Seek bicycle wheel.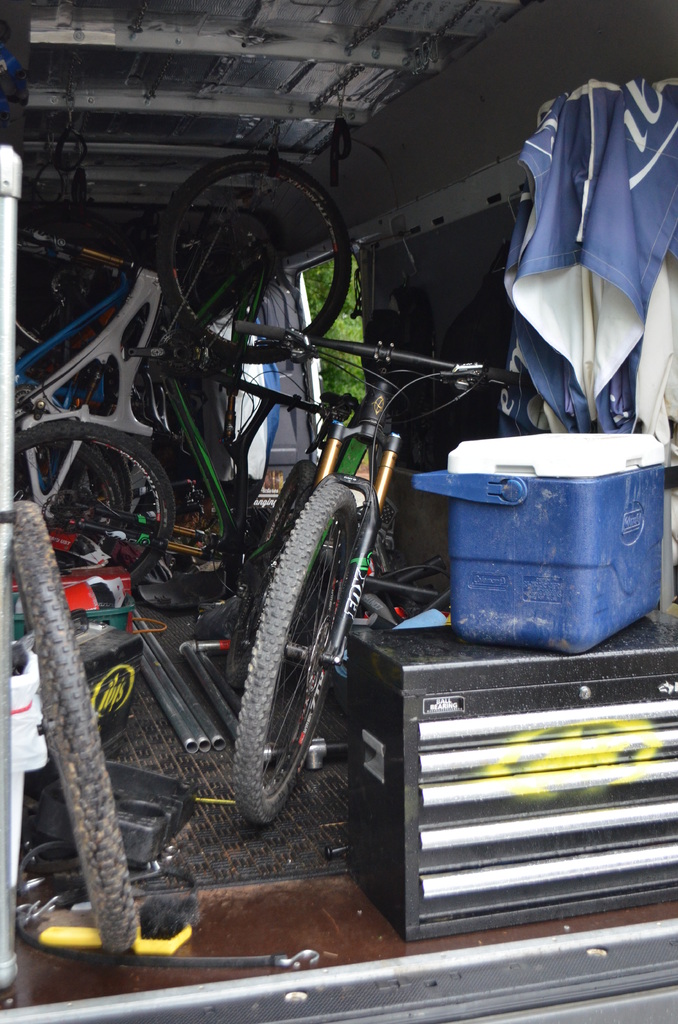
BBox(13, 417, 178, 580).
